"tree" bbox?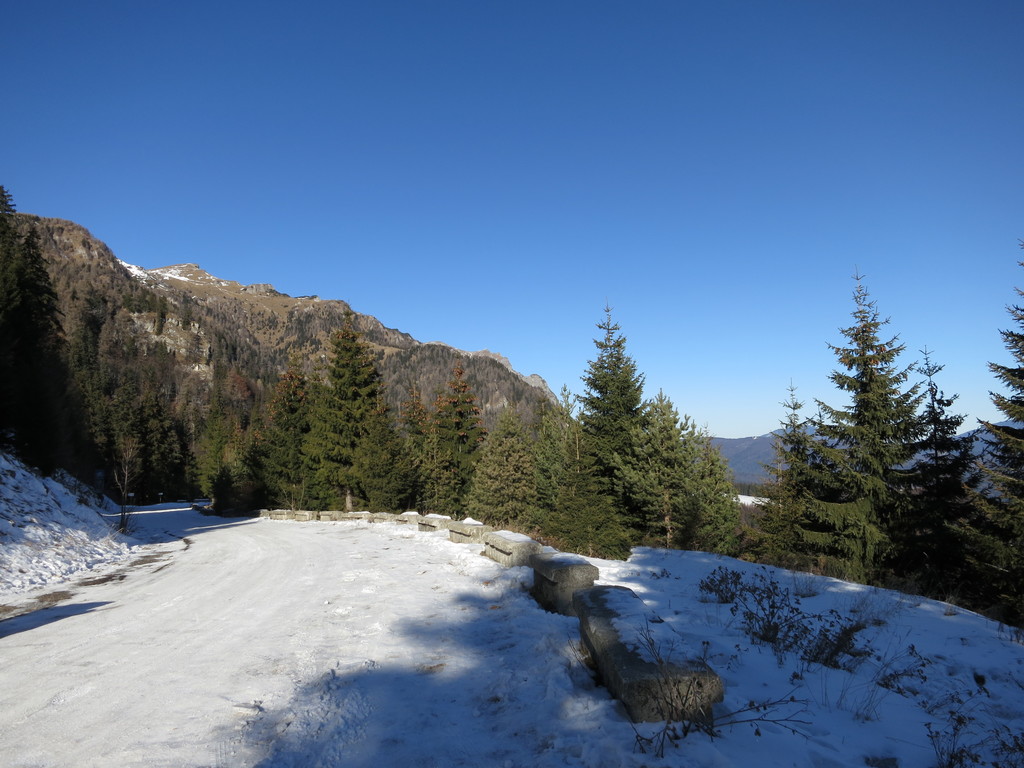
746, 439, 790, 552
